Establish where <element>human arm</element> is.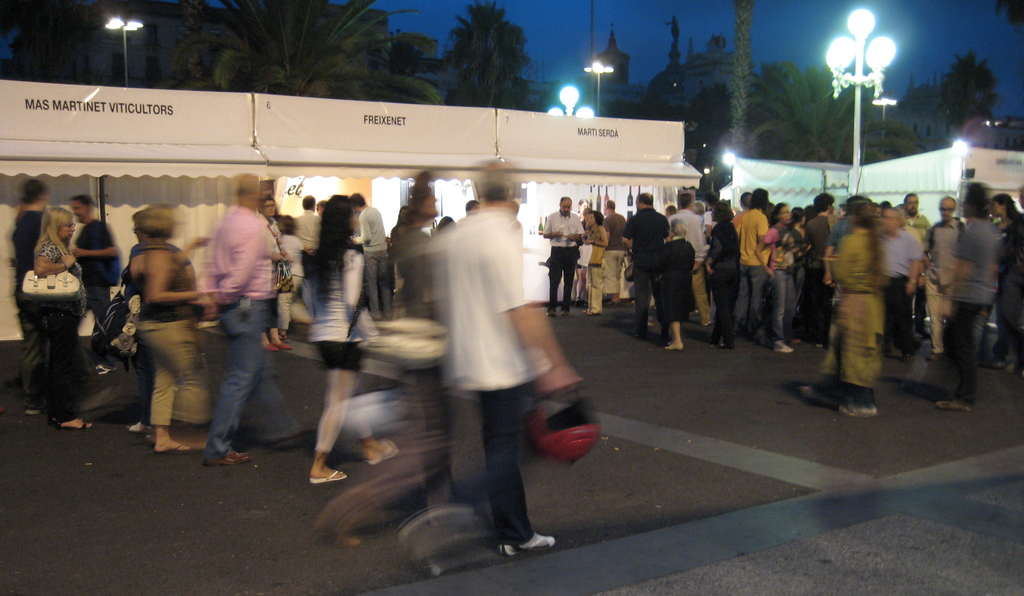
Established at box=[38, 238, 69, 276].
